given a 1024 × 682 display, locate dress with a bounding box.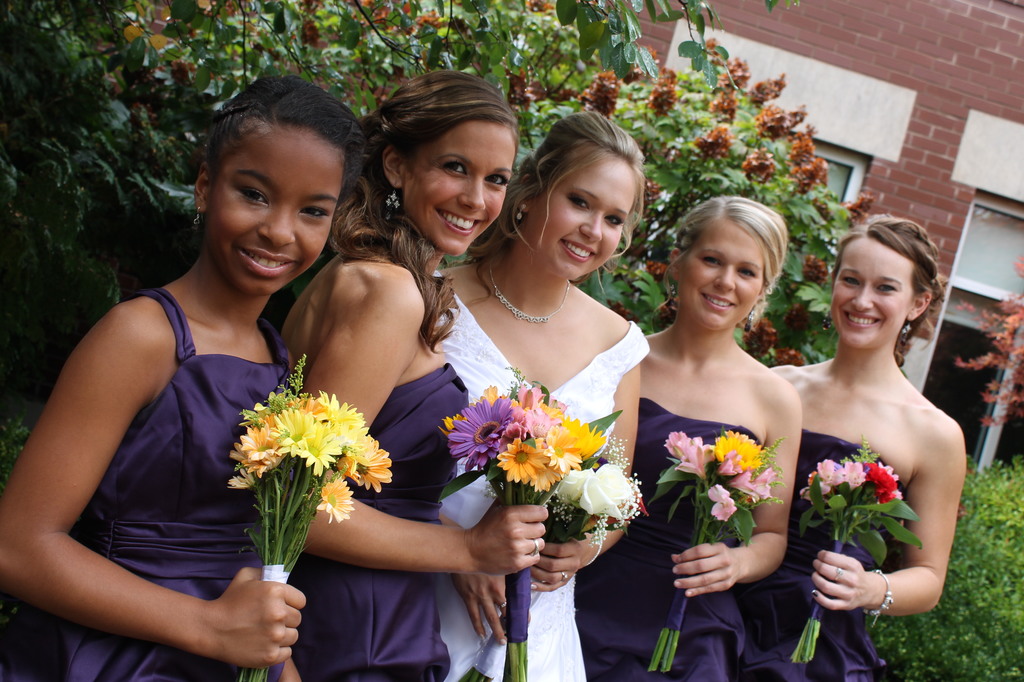
Located: 40:256:319:663.
